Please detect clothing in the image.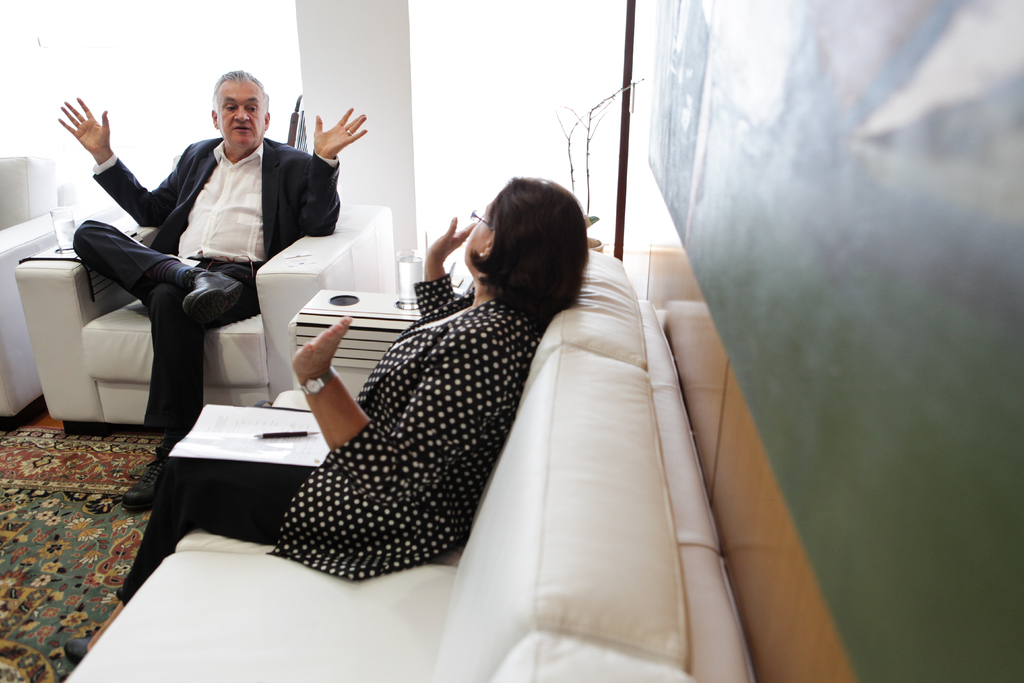
72,130,344,444.
